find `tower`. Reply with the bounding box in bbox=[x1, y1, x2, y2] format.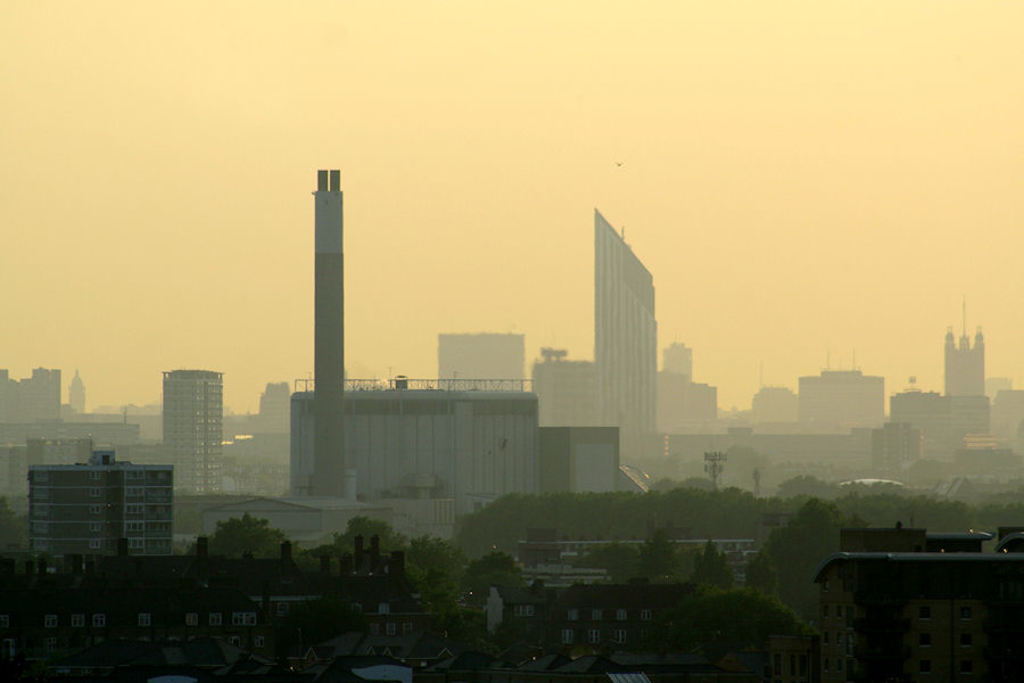
bbox=[806, 362, 893, 428].
